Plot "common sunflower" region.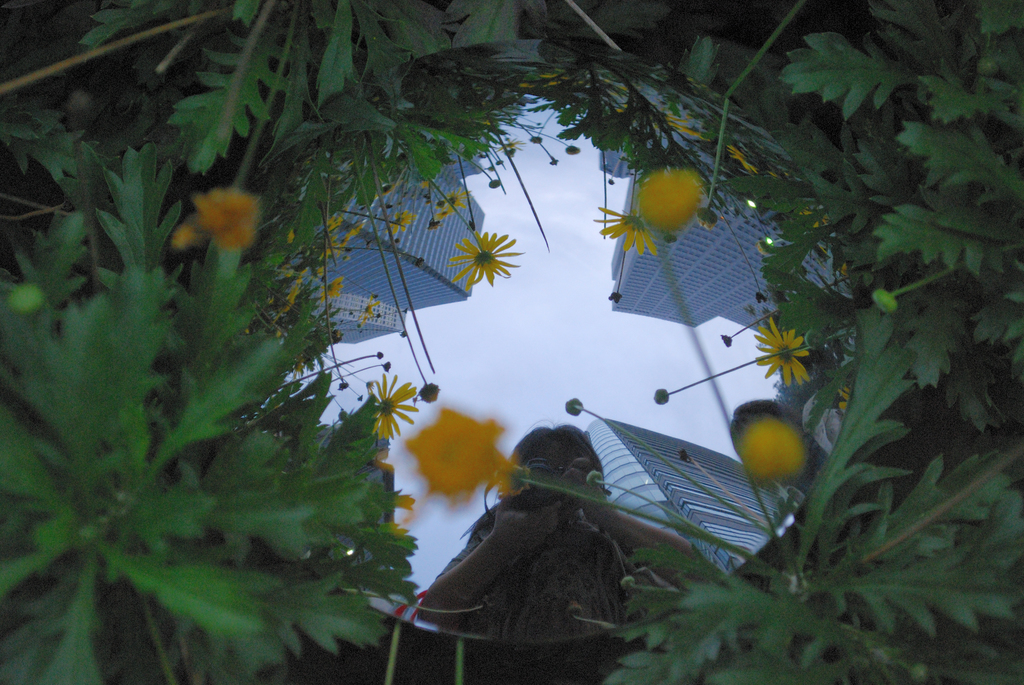
Plotted at l=603, t=203, r=669, b=258.
